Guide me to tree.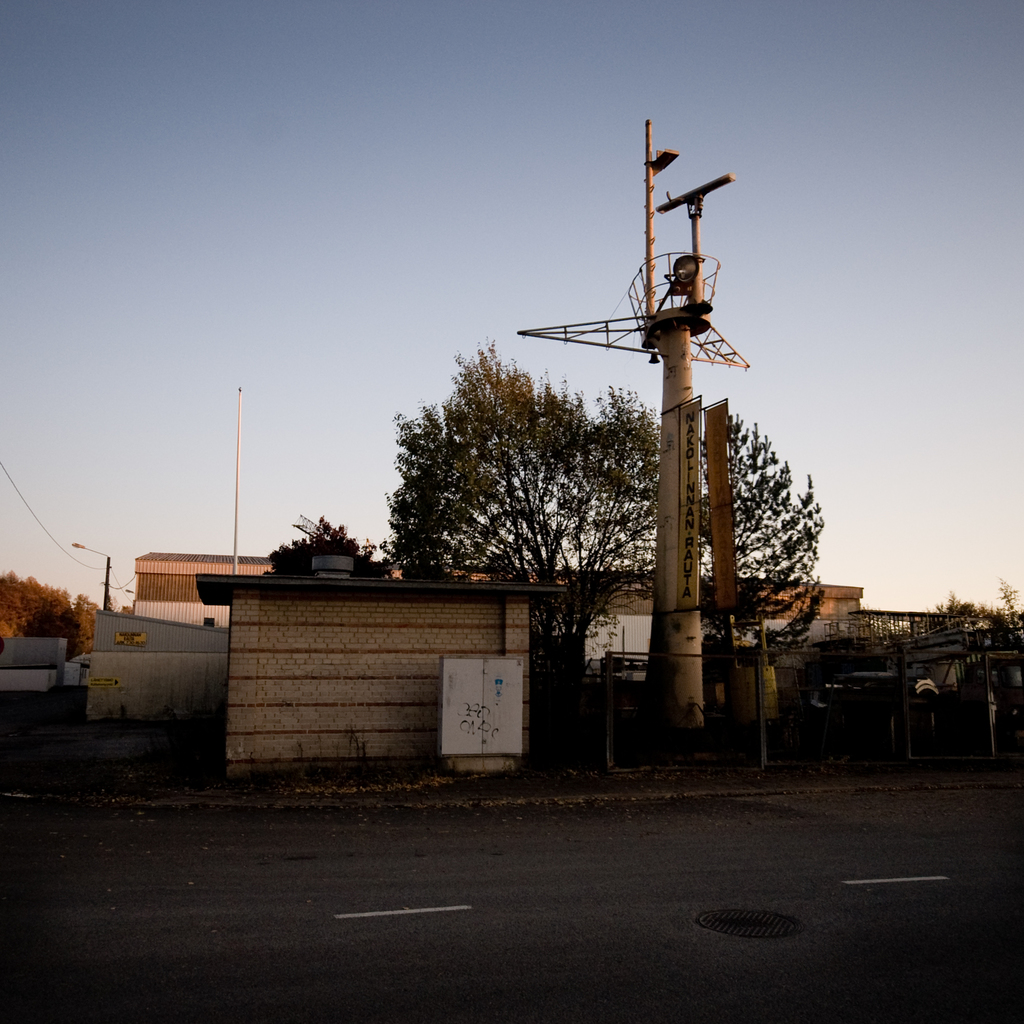
Guidance: bbox=[680, 395, 833, 724].
